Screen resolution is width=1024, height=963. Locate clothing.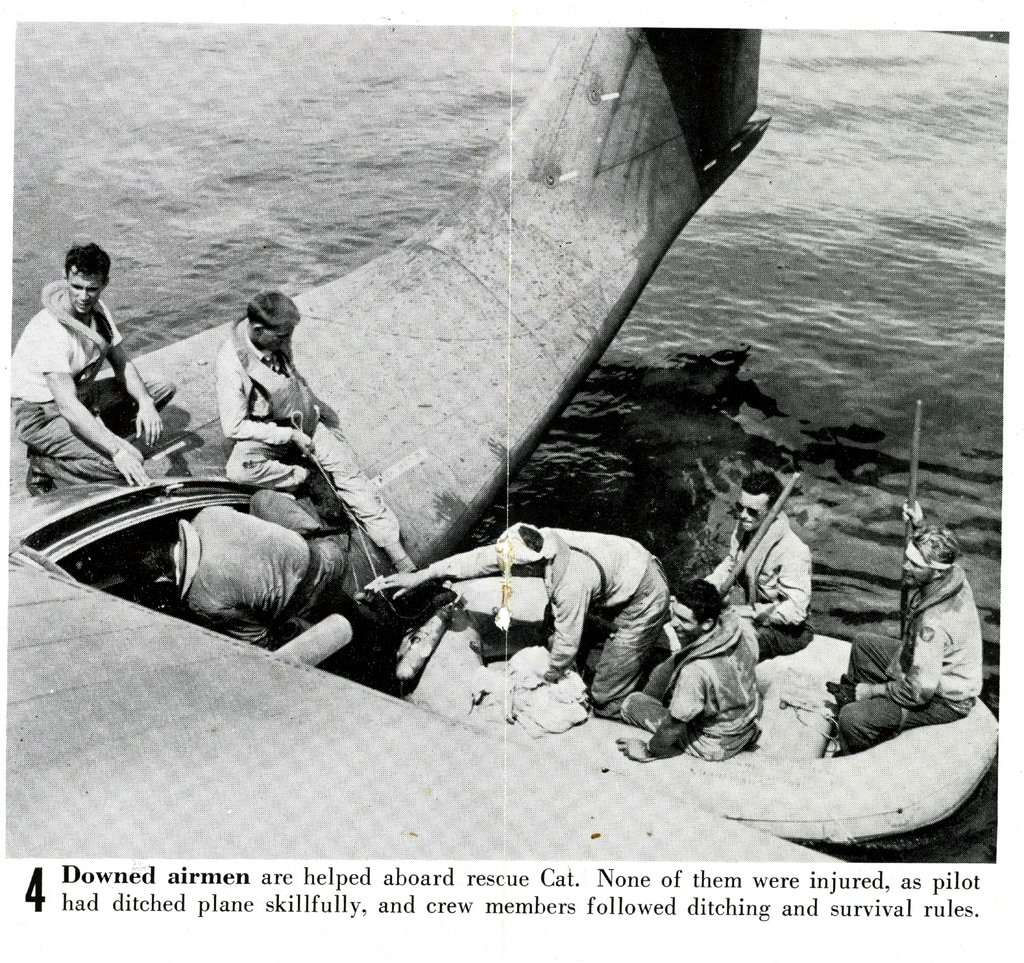
bbox(416, 521, 671, 720).
